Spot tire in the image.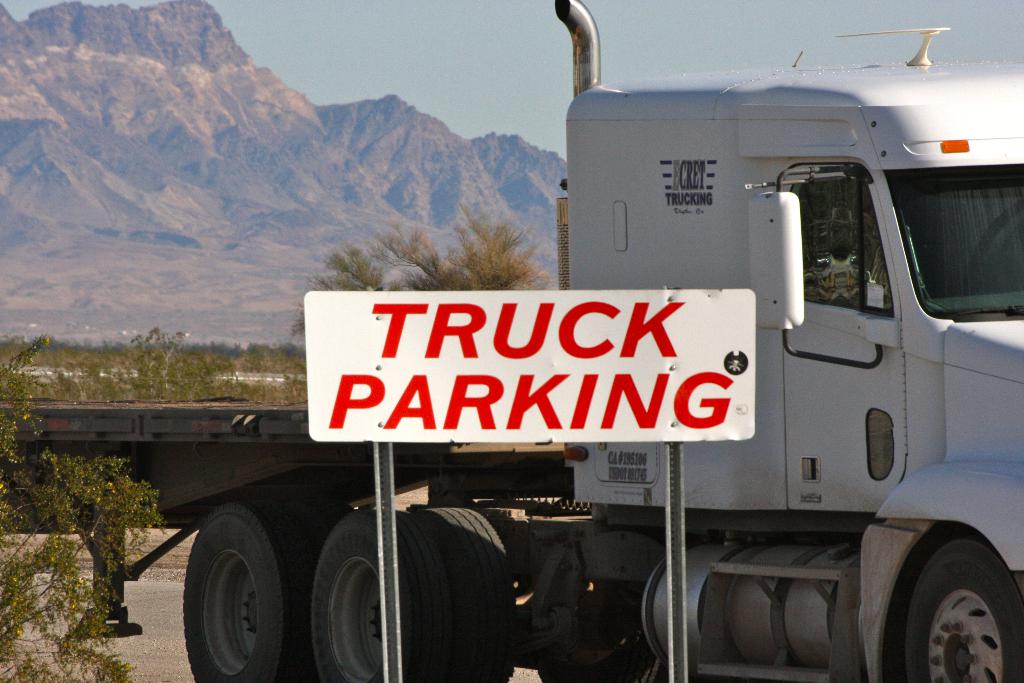
tire found at [901, 537, 1023, 682].
